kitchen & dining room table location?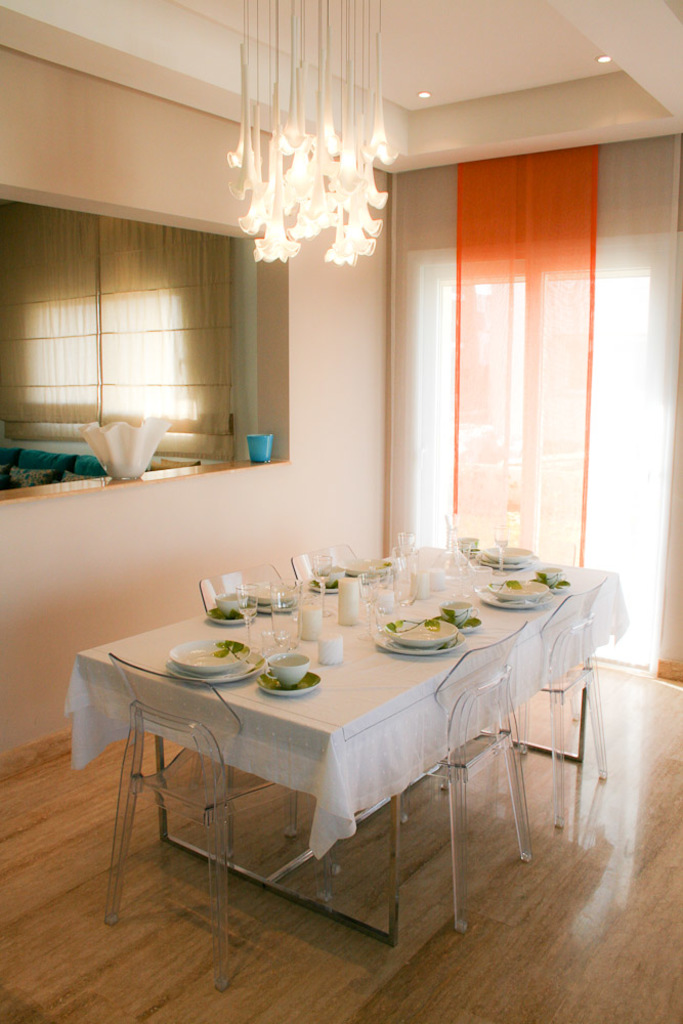
select_region(40, 513, 601, 966)
